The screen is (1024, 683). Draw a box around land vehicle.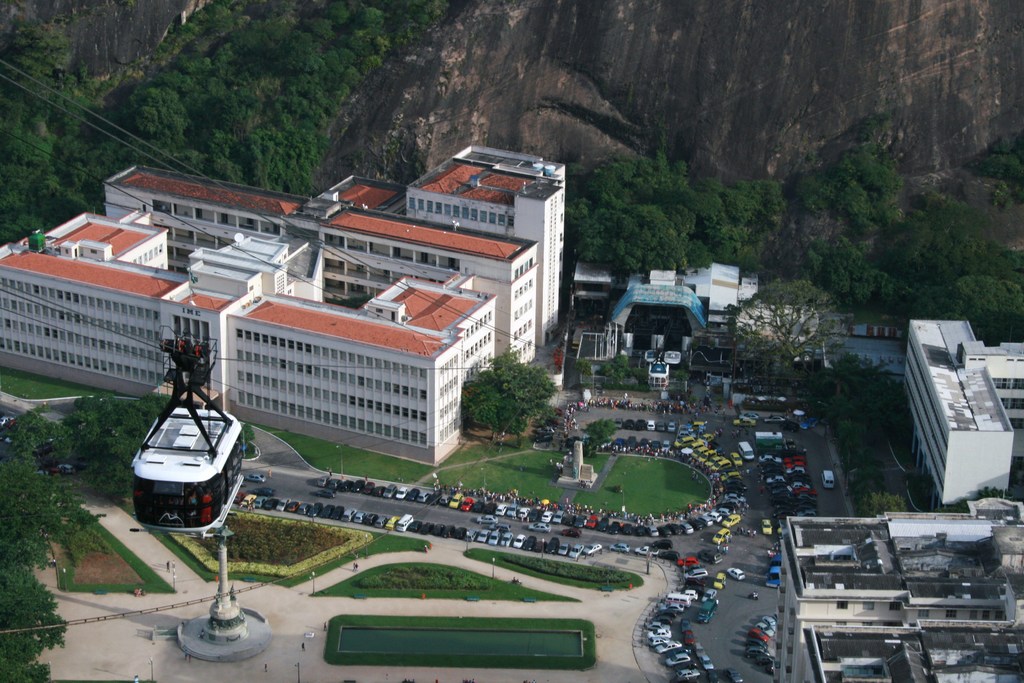
[601,435,612,449].
